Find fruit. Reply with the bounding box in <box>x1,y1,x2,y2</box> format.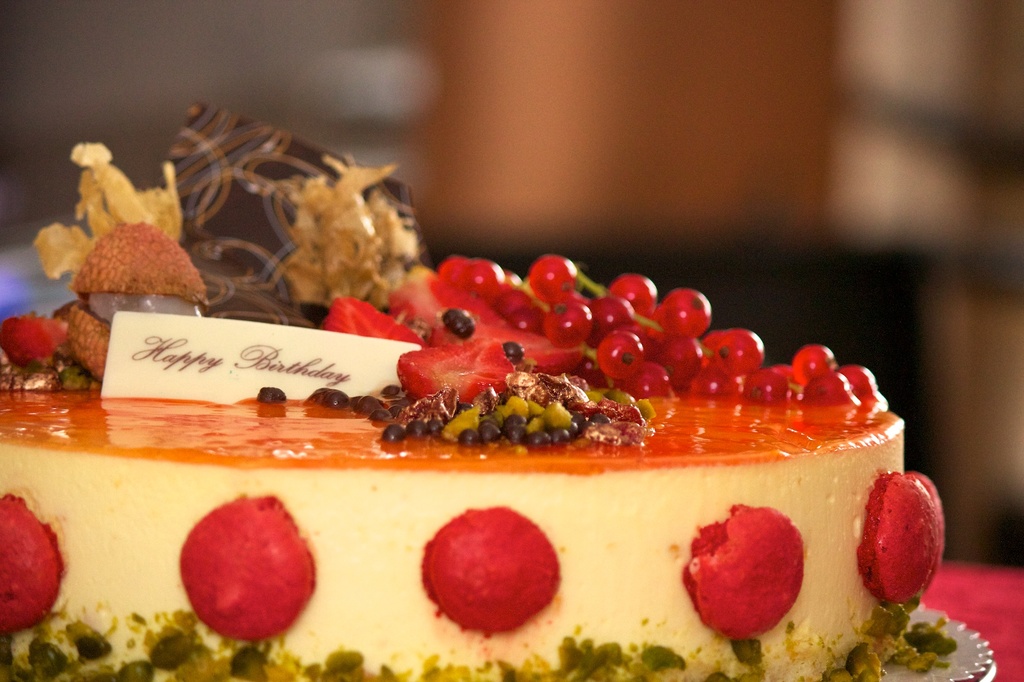
<box>397,337,520,404</box>.
